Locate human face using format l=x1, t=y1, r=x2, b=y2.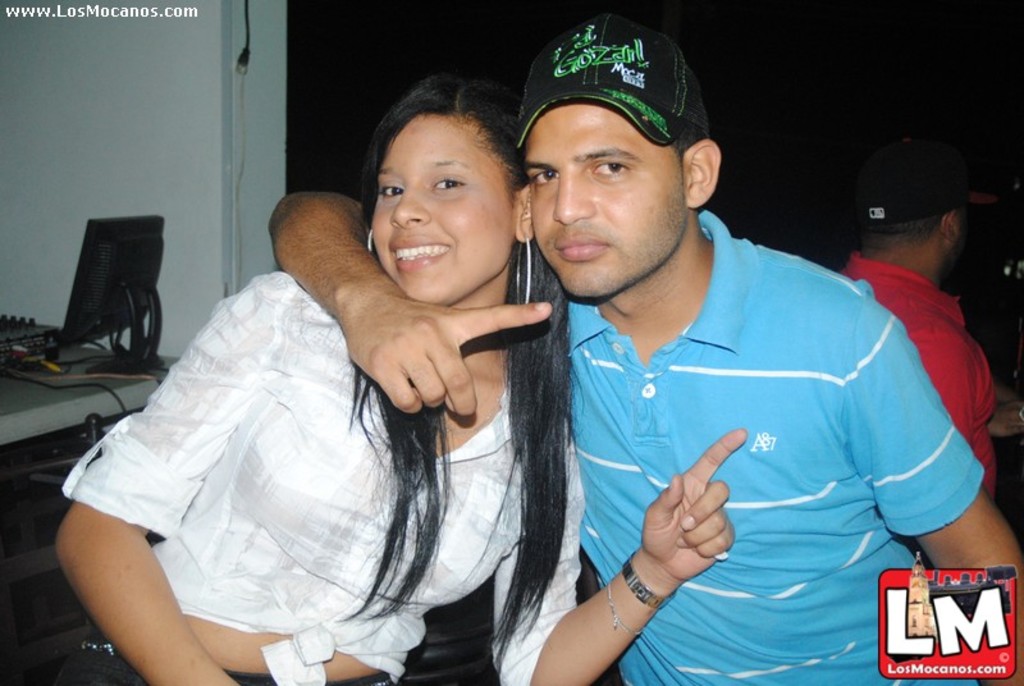
l=516, t=104, r=685, b=301.
